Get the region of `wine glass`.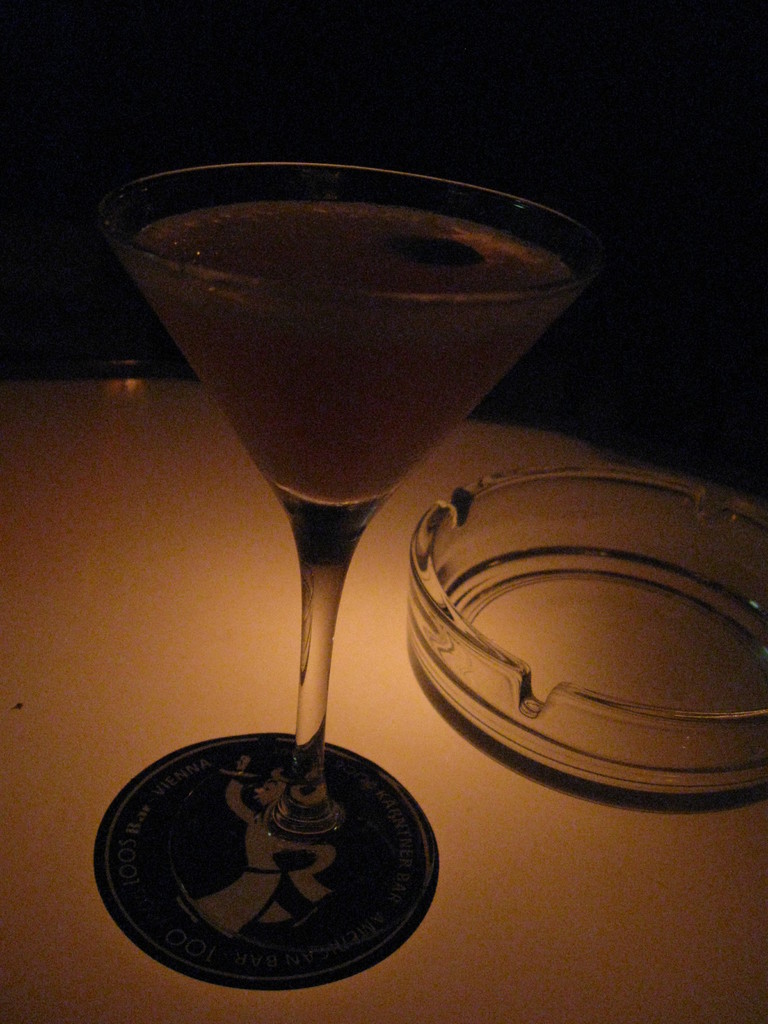
bbox=(102, 157, 601, 995).
